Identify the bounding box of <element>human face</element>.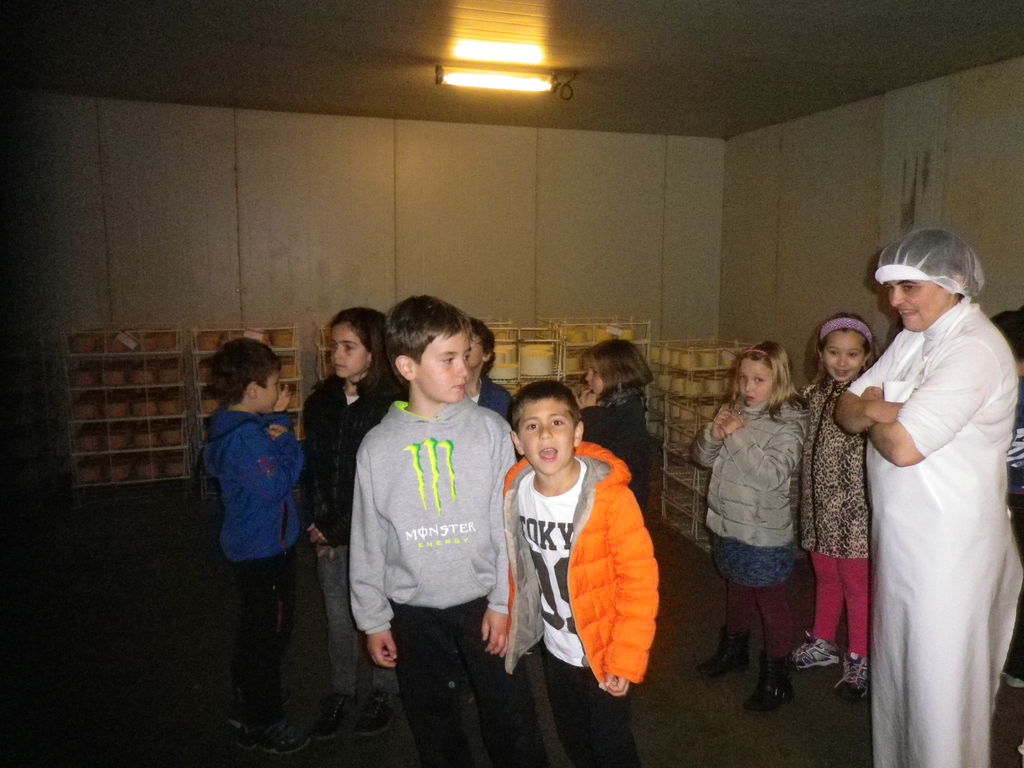
x1=824, y1=331, x2=865, y2=383.
